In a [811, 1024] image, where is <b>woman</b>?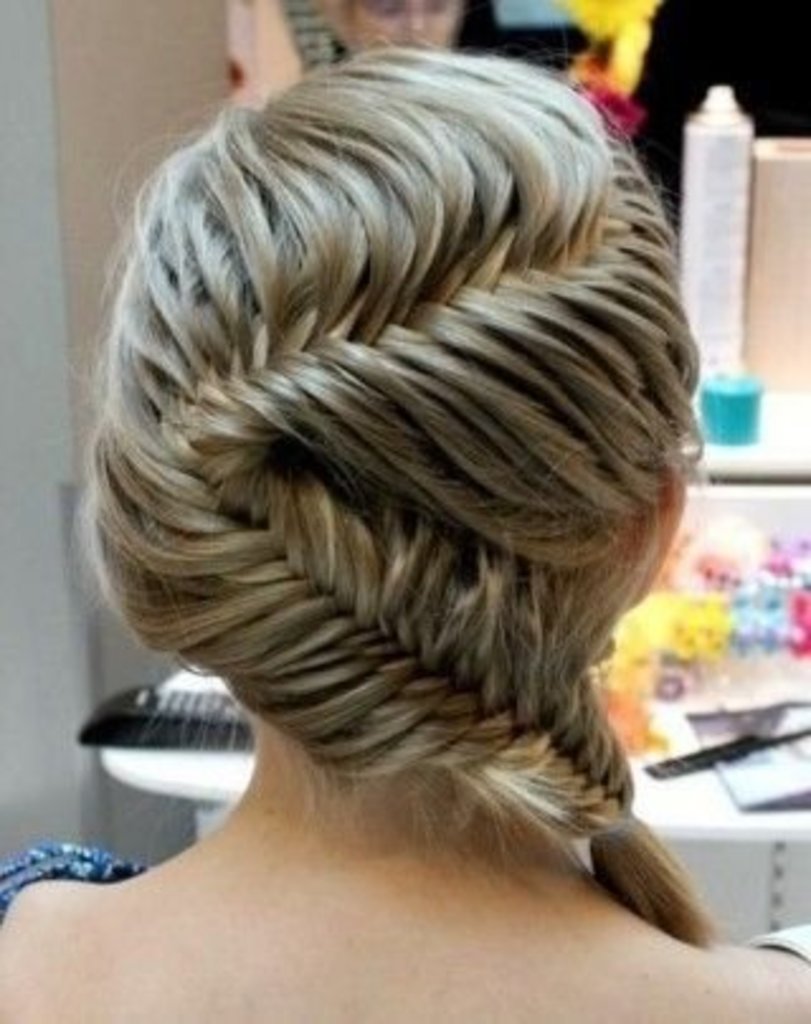
Rect(61, 5, 699, 948).
